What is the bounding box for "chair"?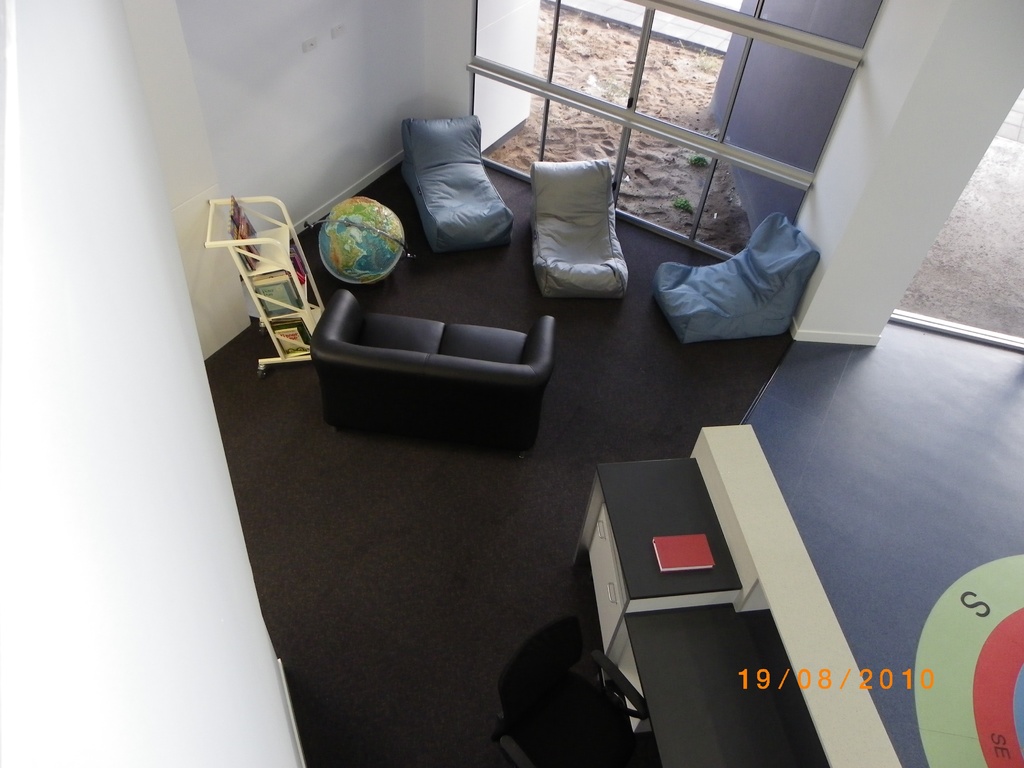
rect(654, 213, 820, 345).
